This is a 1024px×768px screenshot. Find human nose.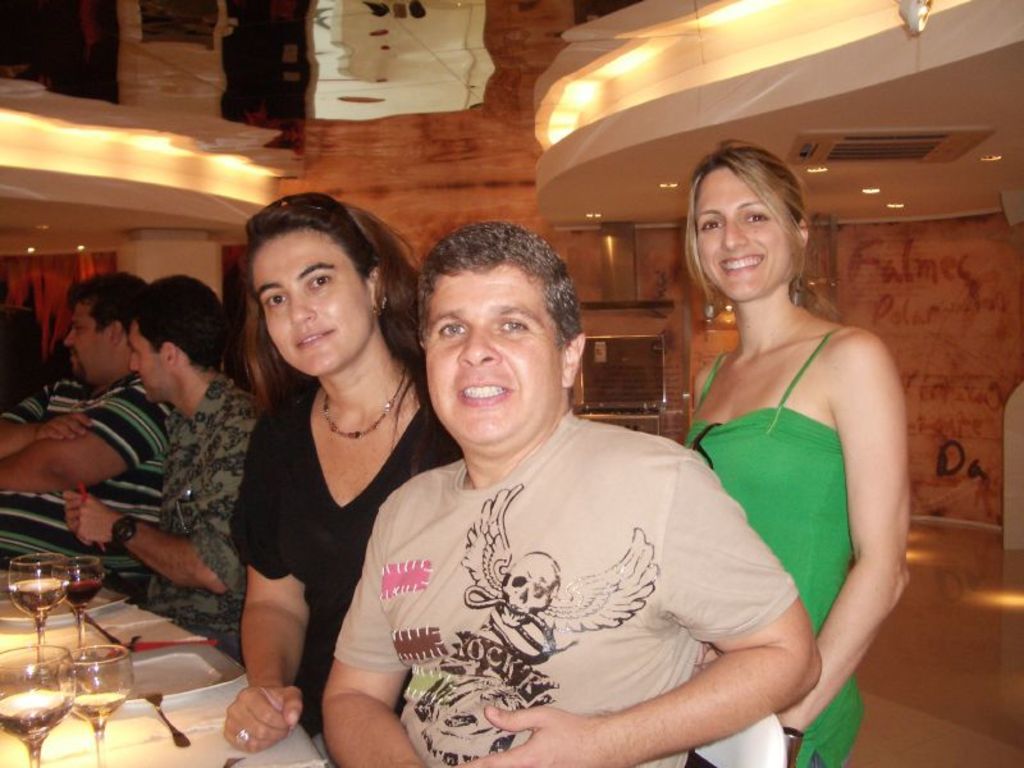
Bounding box: rect(127, 352, 138, 367).
